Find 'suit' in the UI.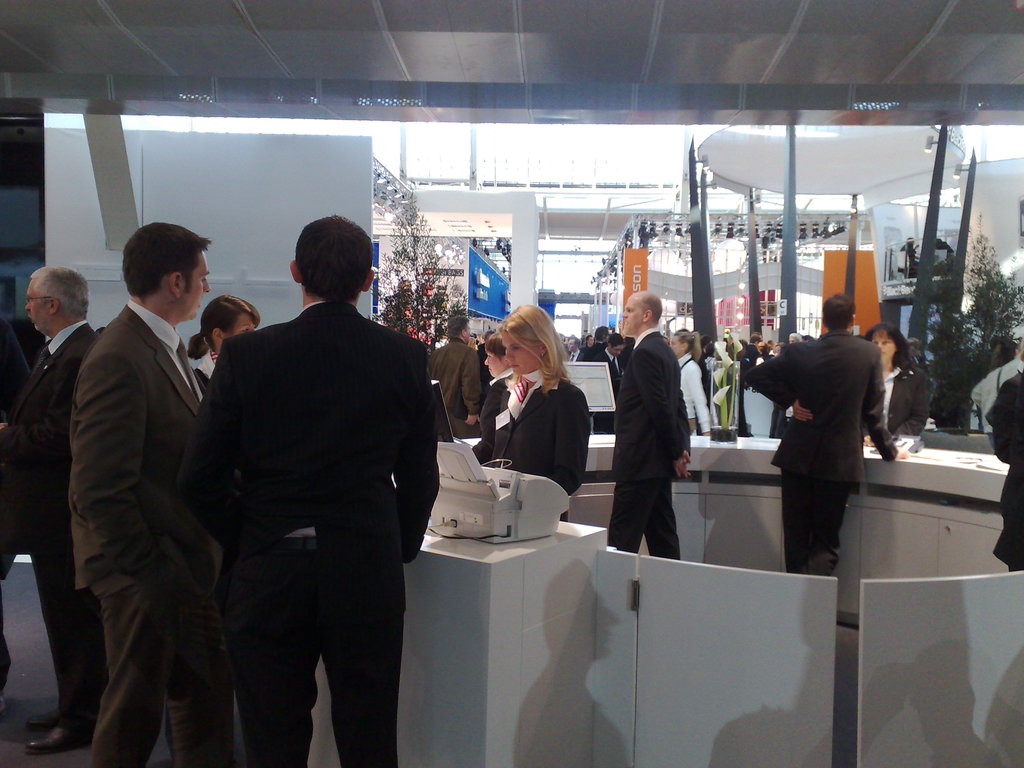
UI element at 429 332 484 438.
